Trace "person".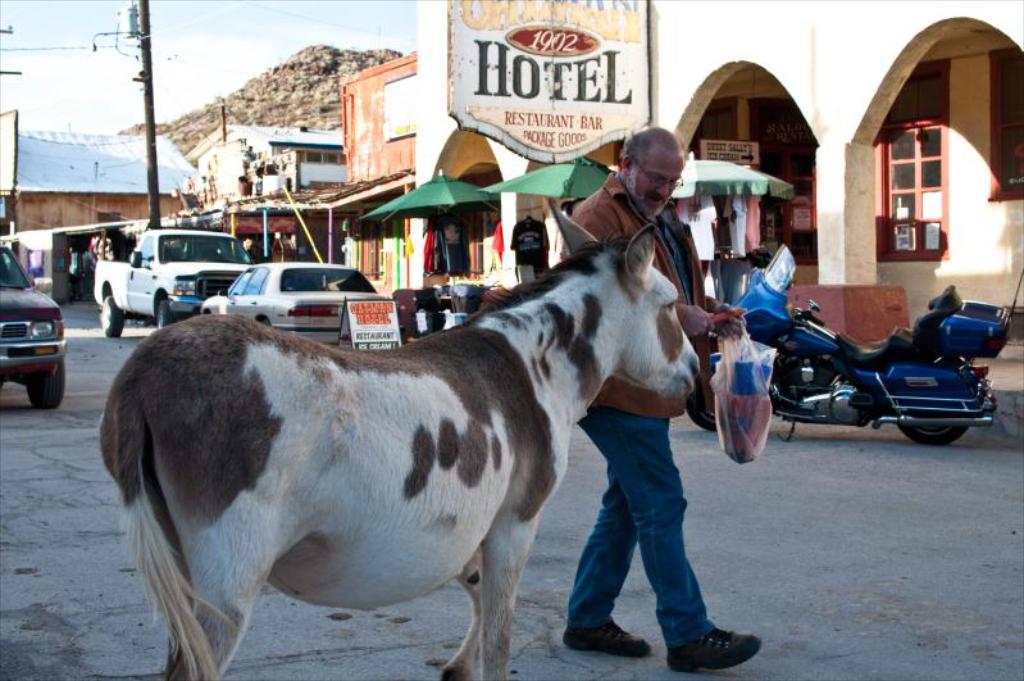
Traced to box(554, 127, 763, 671).
